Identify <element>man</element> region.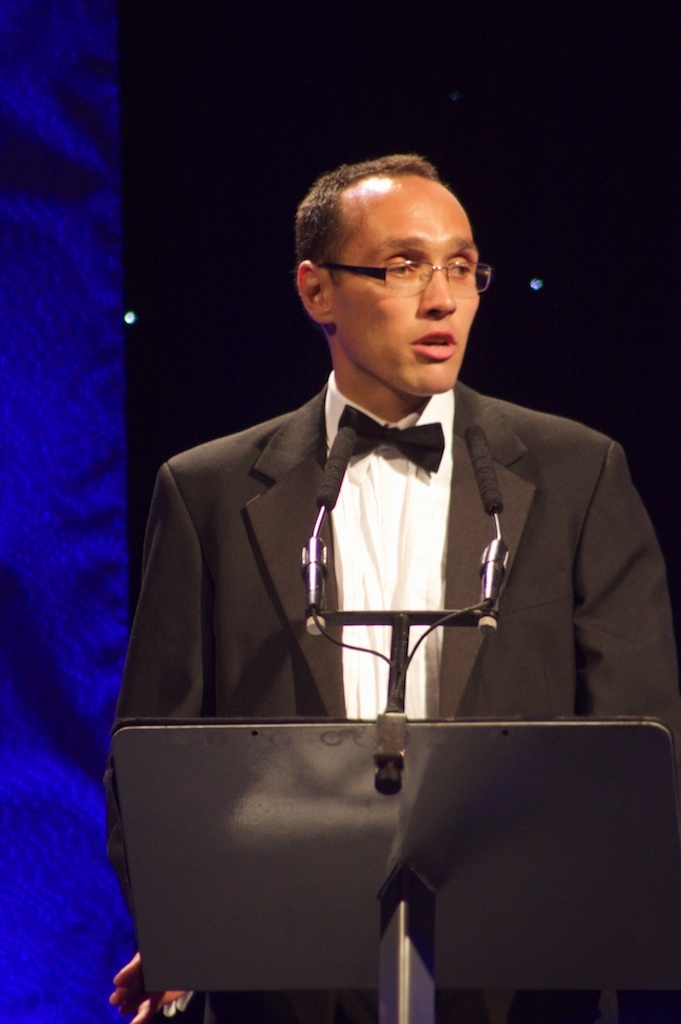
Region: 140/192/643/960.
